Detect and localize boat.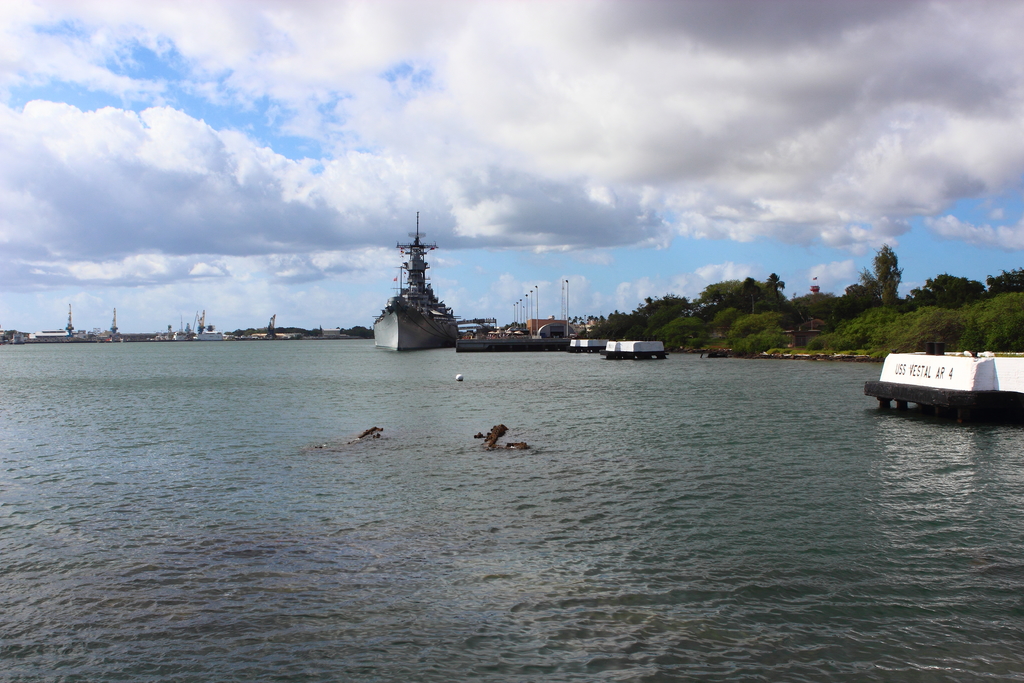
Localized at select_region(358, 216, 476, 352).
